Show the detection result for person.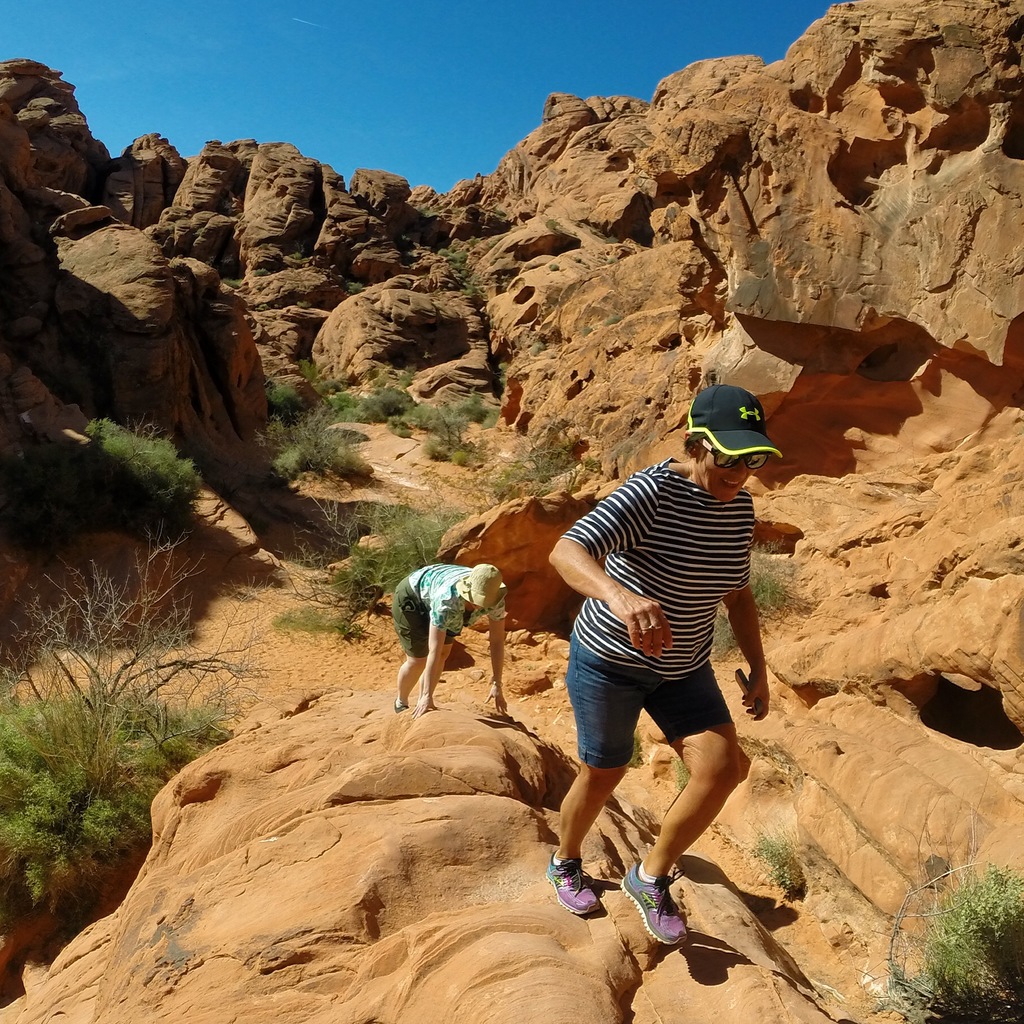
387 557 516 717.
